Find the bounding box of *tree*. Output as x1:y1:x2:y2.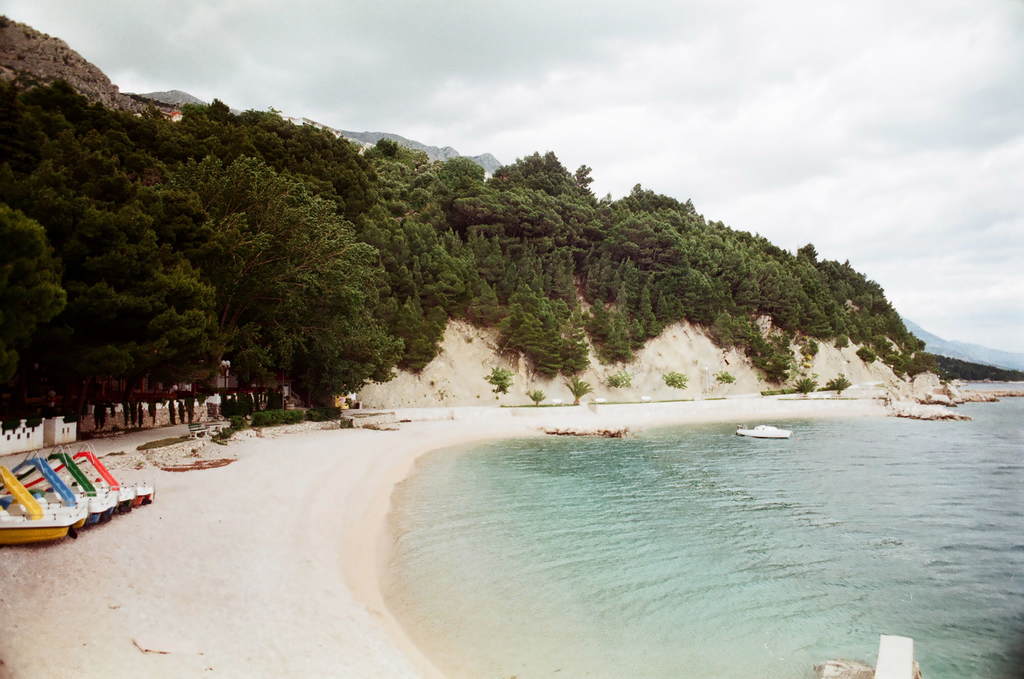
134:274:189:431.
